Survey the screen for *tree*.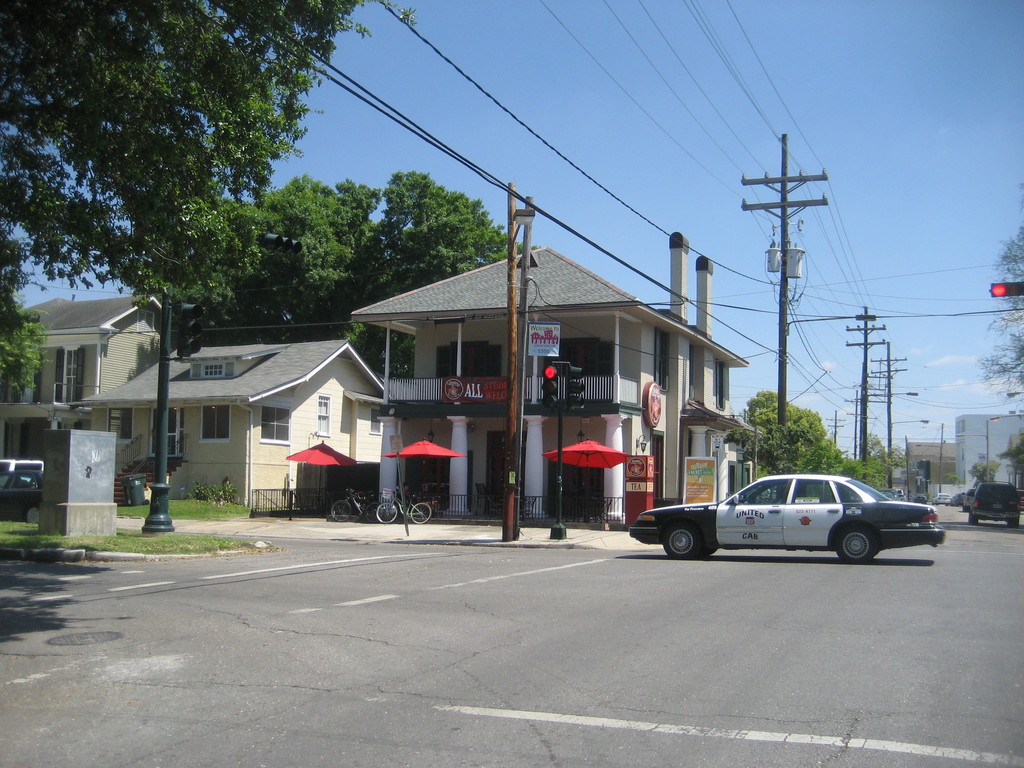
Survey found: BBox(134, 180, 402, 337).
